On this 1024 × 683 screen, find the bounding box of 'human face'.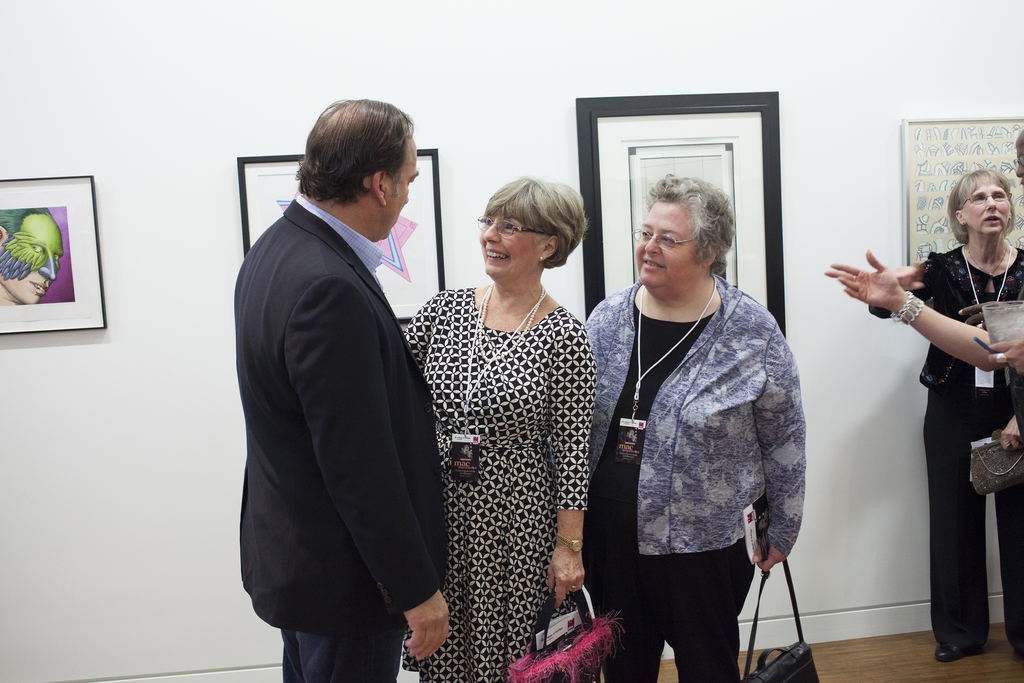
Bounding box: box=[0, 207, 68, 300].
